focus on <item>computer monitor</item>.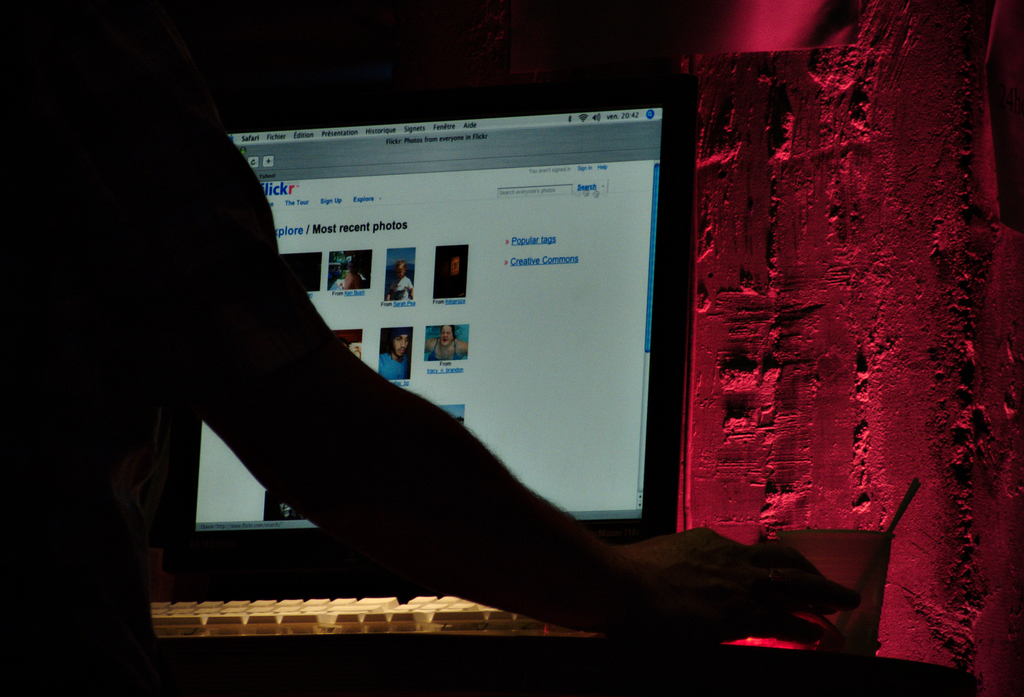
Focused at locate(191, 79, 704, 511).
